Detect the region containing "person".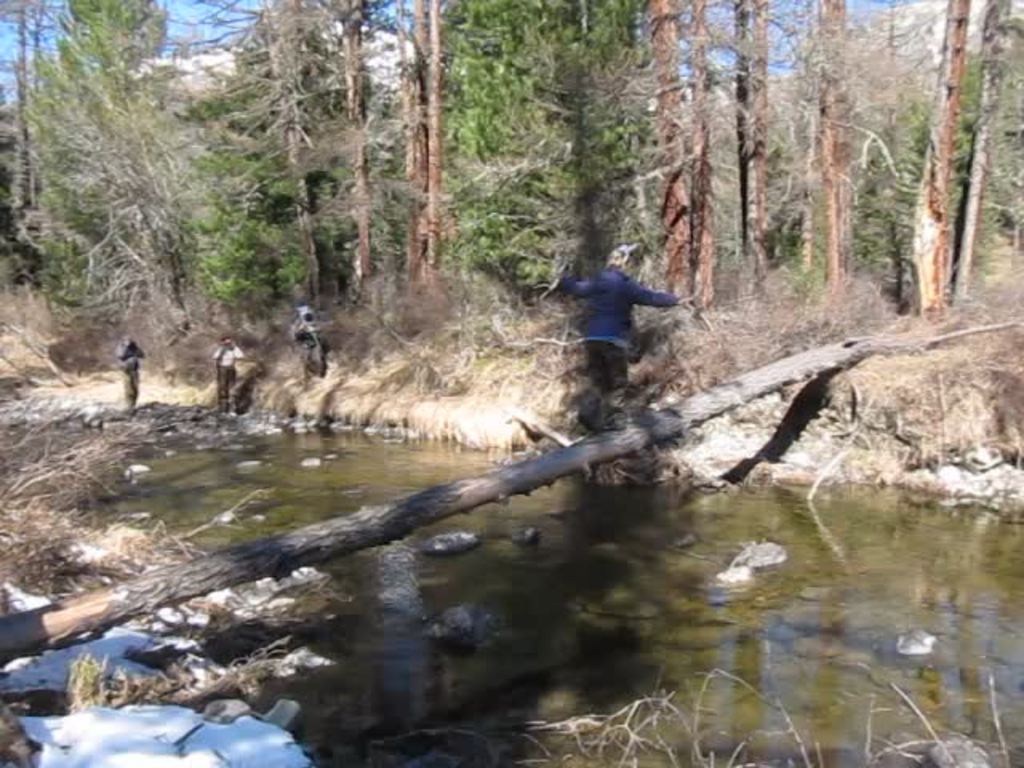
117/341/146/418.
